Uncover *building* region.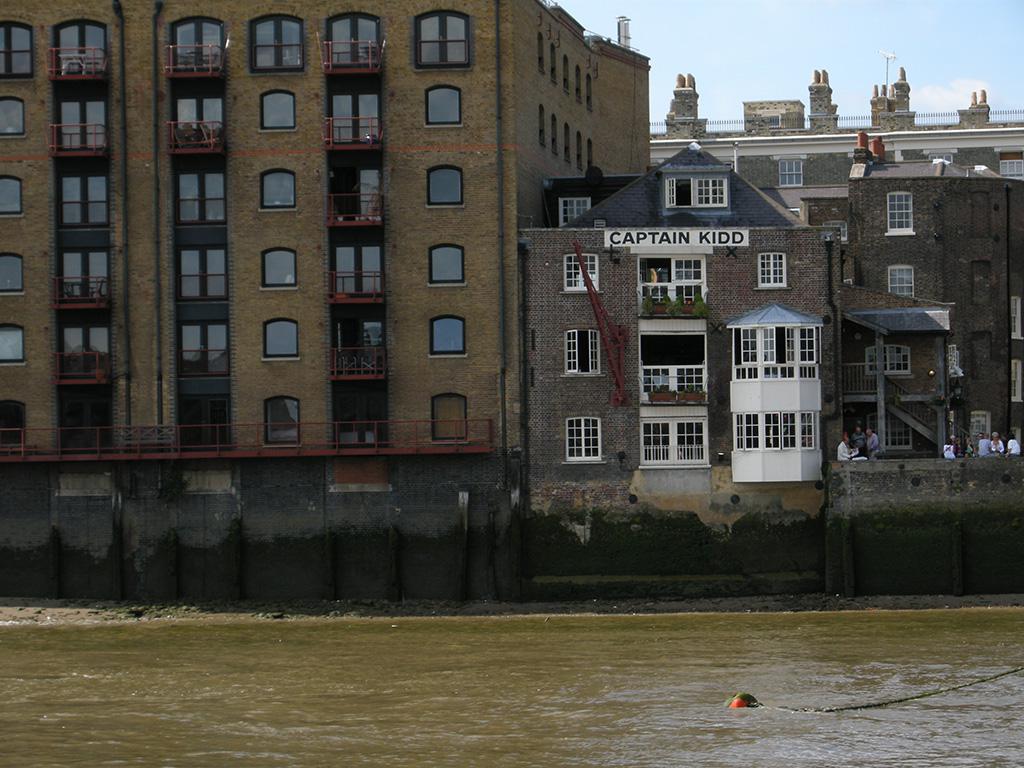
Uncovered: x1=0 y1=0 x2=648 y2=451.
